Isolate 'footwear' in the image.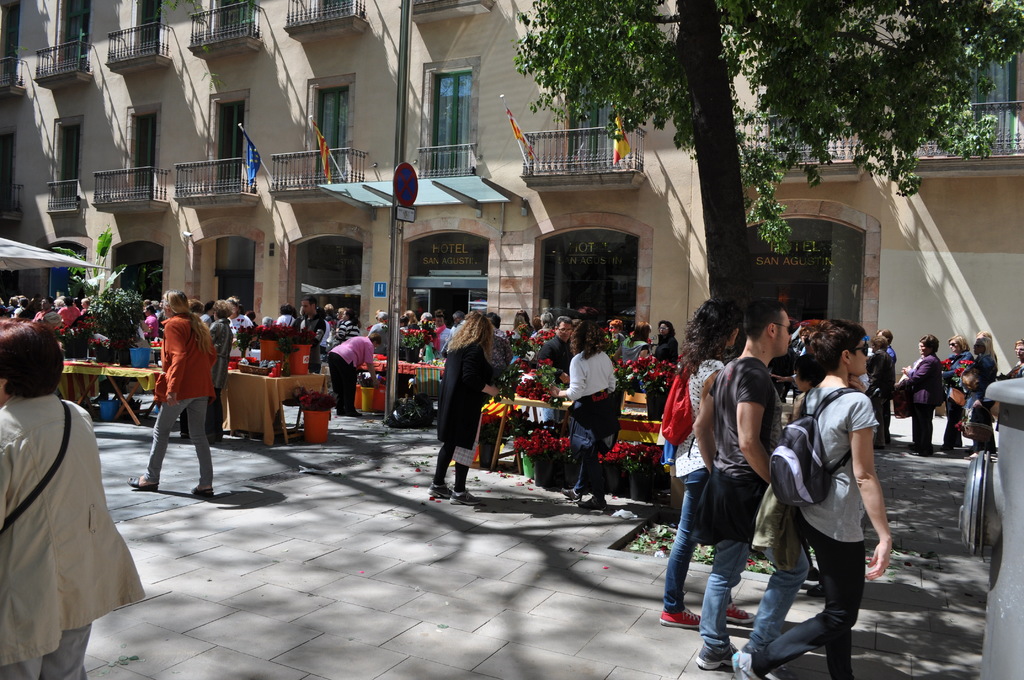
Isolated region: Rect(583, 491, 609, 515).
